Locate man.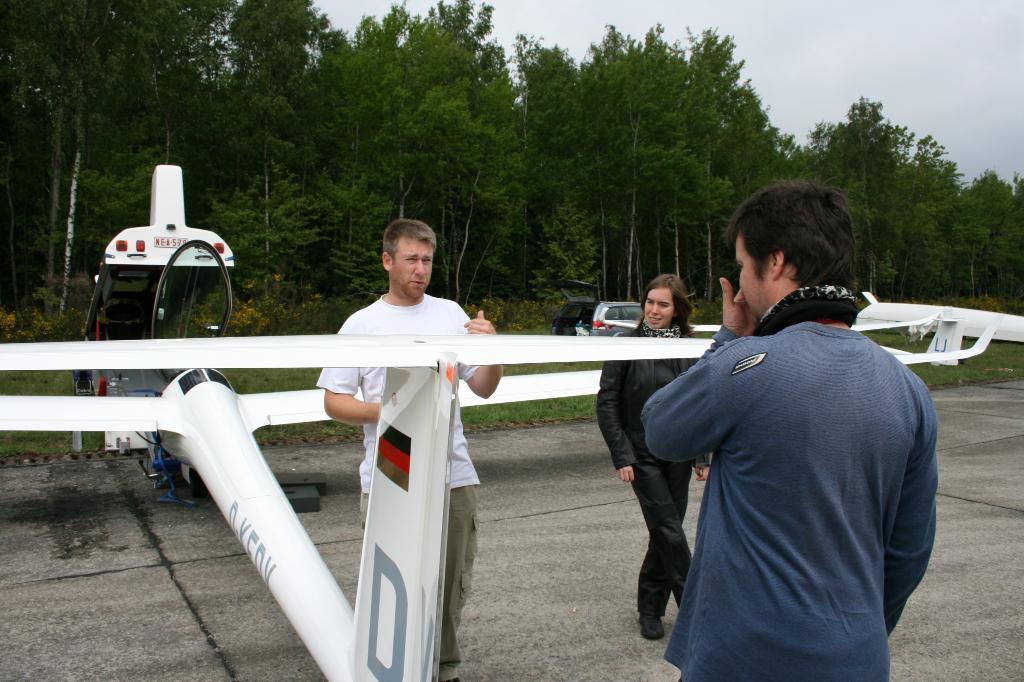
Bounding box: 318/219/520/679.
